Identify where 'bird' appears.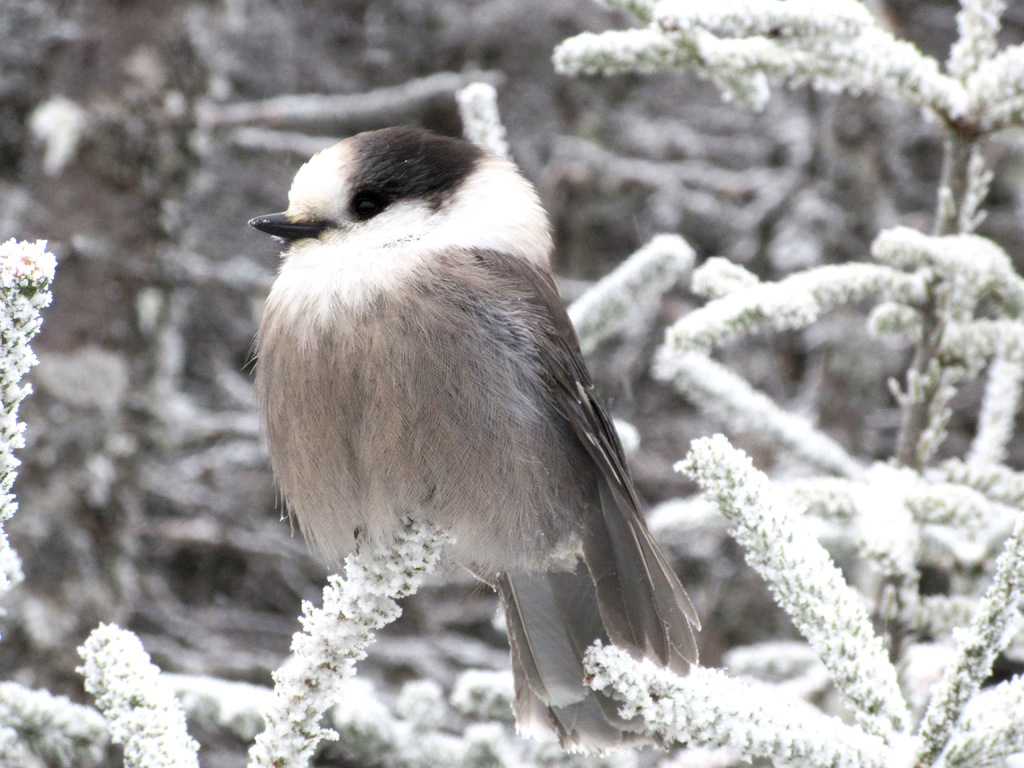
Appears at region(237, 124, 701, 706).
